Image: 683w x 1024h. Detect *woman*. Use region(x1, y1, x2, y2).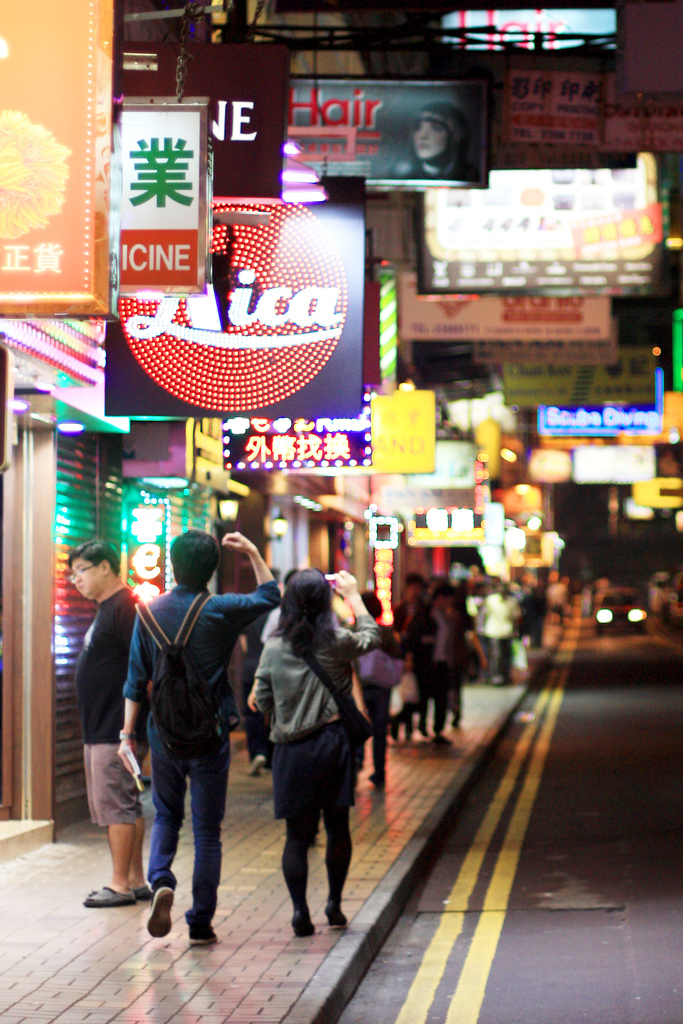
region(239, 559, 380, 943).
